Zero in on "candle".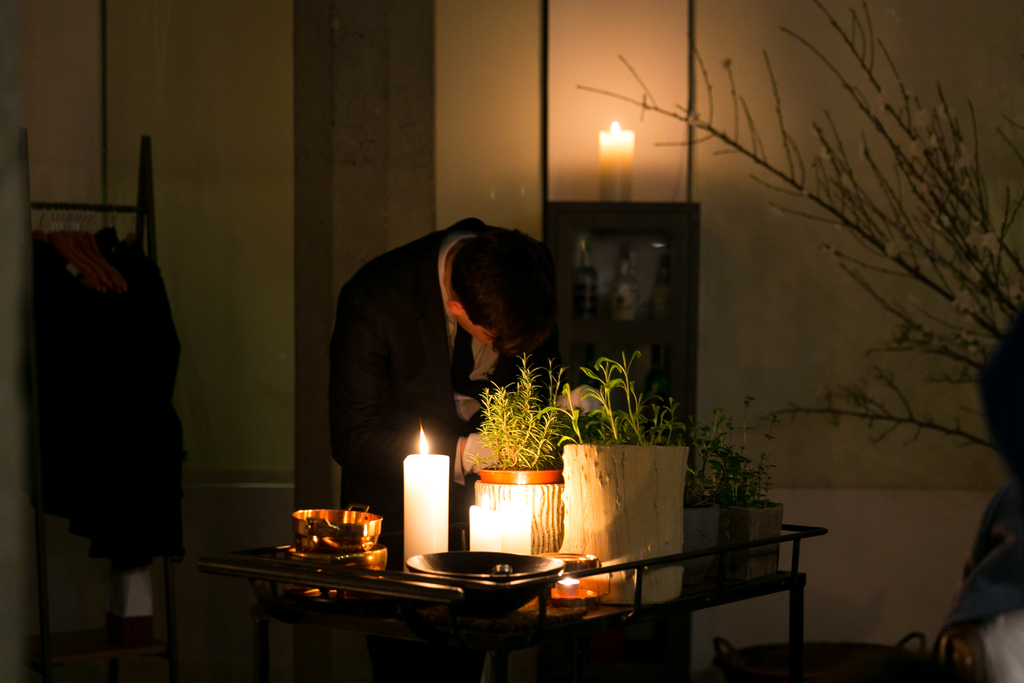
Zeroed in: box=[469, 497, 498, 549].
